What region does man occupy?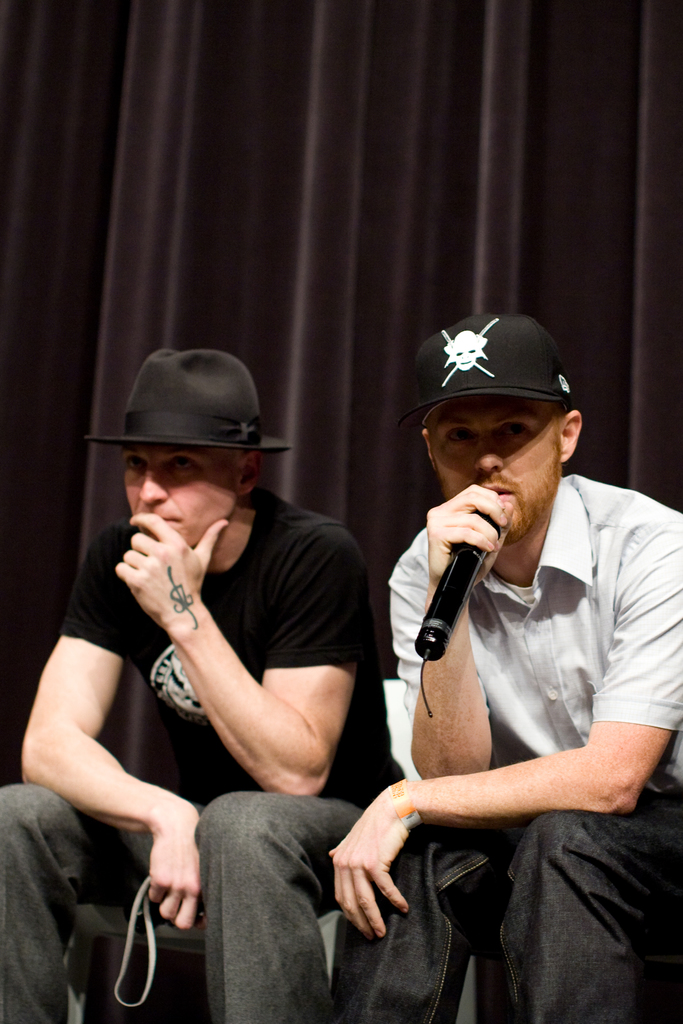
(x1=0, y1=340, x2=416, y2=1023).
